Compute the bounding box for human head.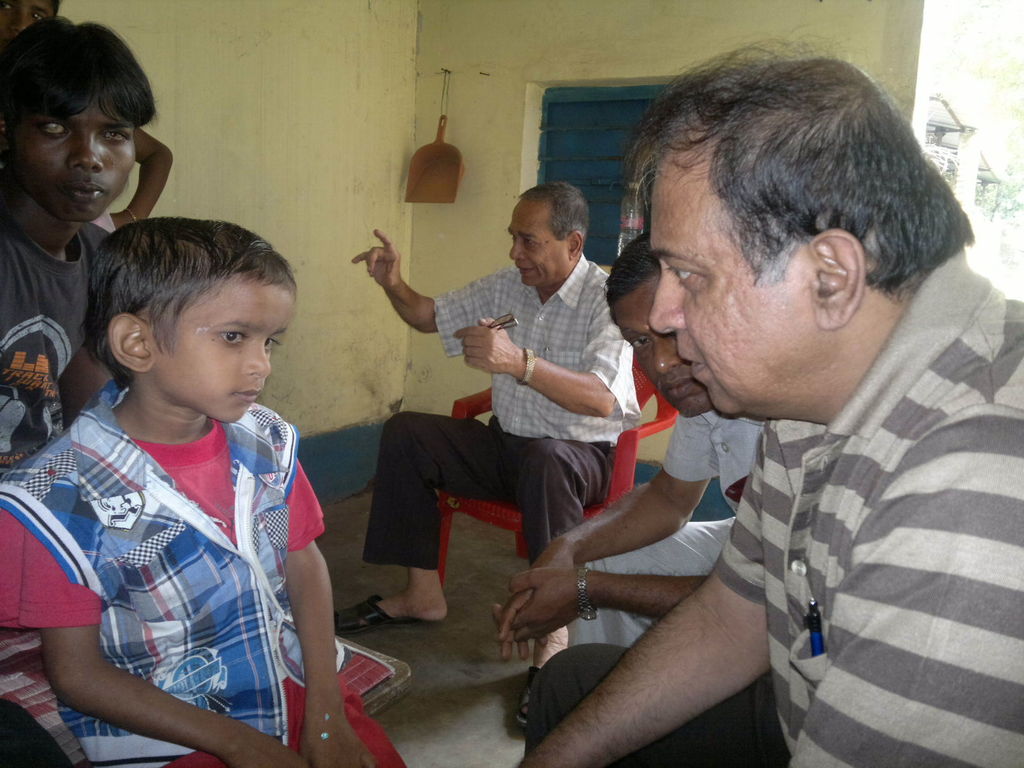
region(628, 47, 948, 390).
